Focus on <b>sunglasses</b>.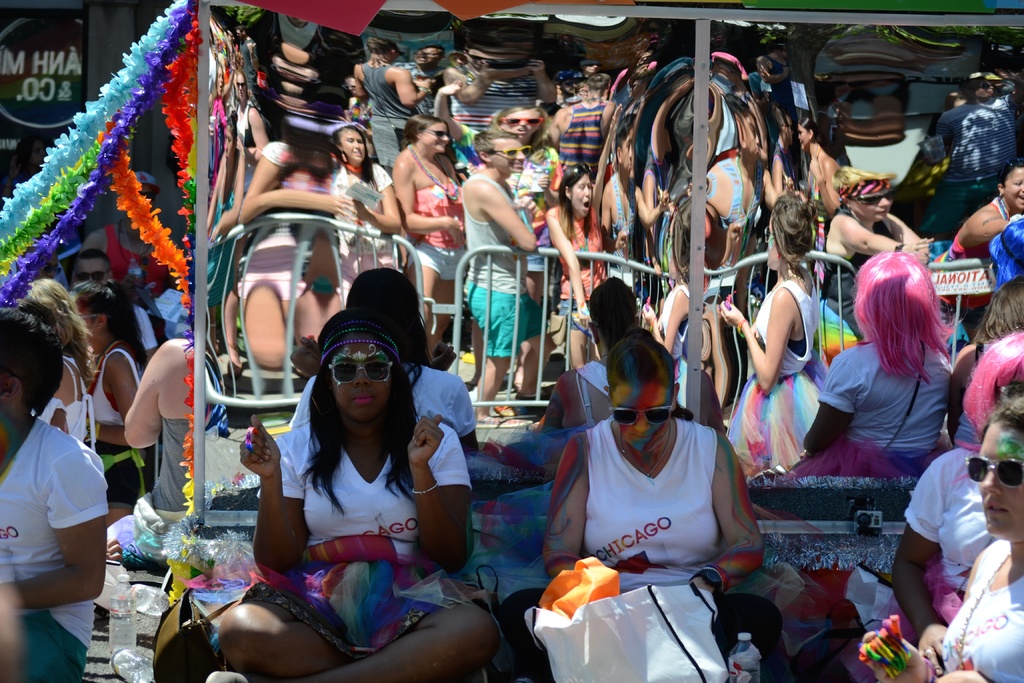
Focused at l=607, t=379, r=678, b=429.
